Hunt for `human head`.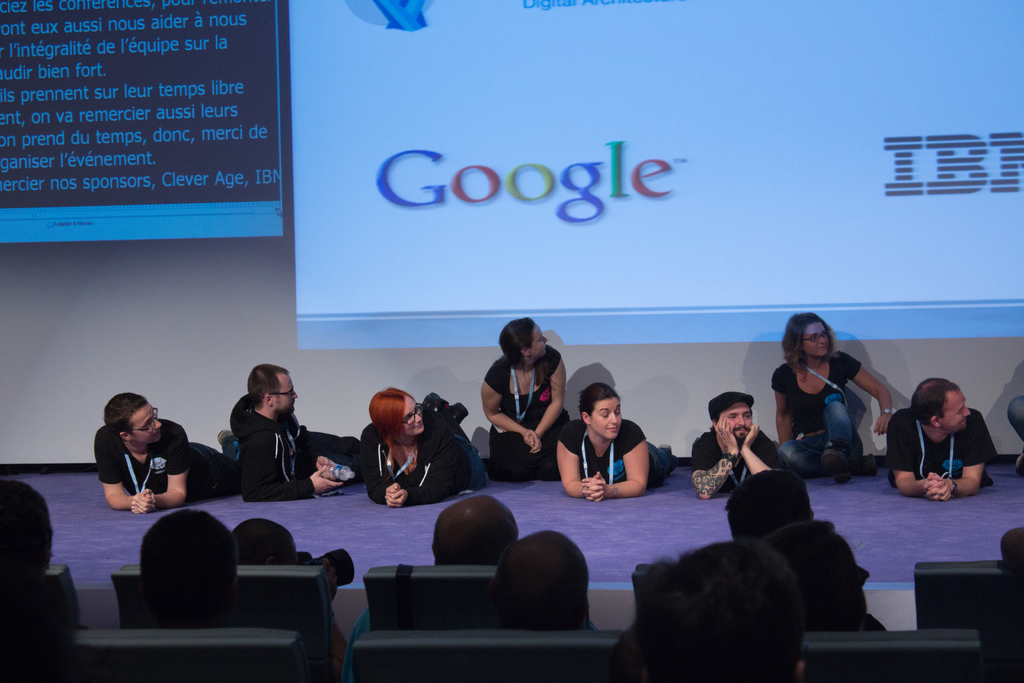
Hunted down at 577:383:624:441.
